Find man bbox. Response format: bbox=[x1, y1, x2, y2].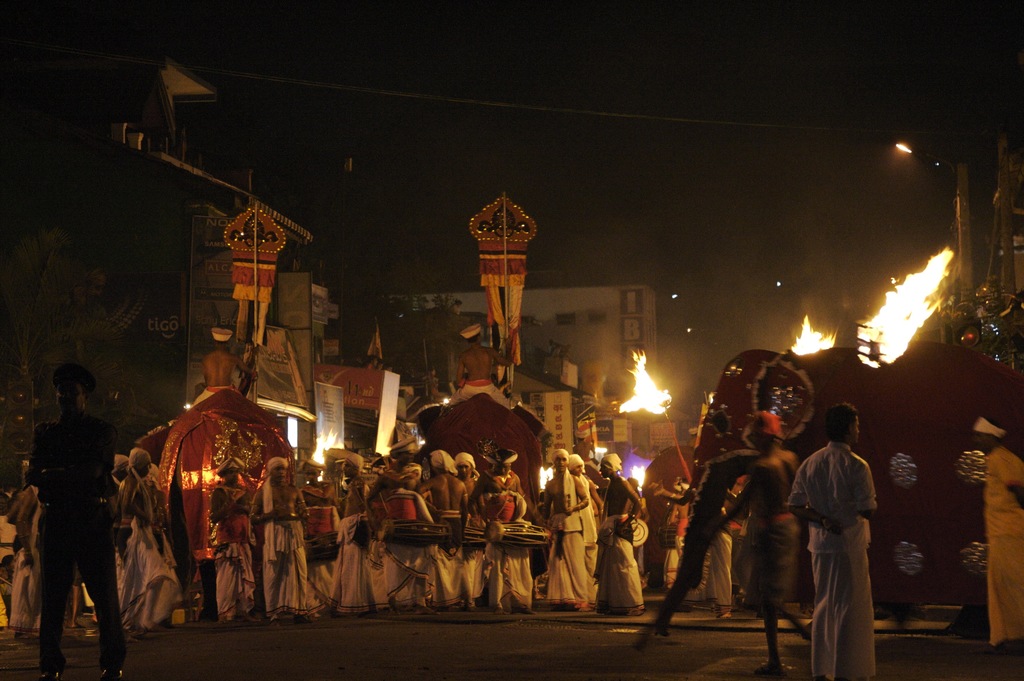
bbox=[718, 411, 838, 669].
